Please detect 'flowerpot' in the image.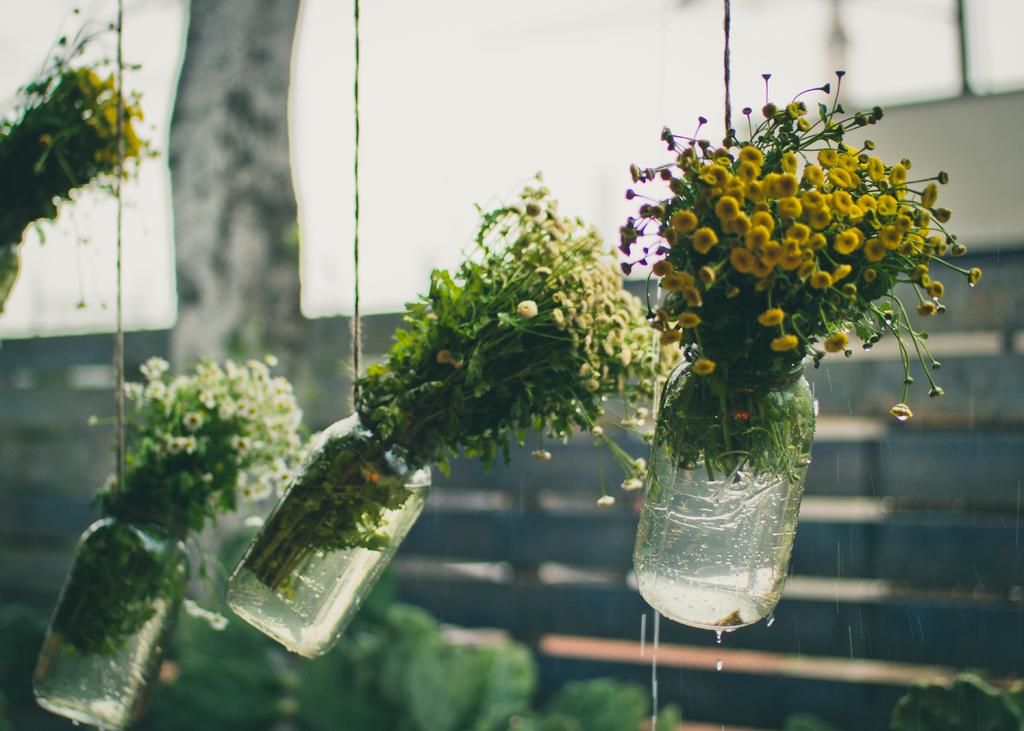
<region>31, 485, 196, 730</region>.
